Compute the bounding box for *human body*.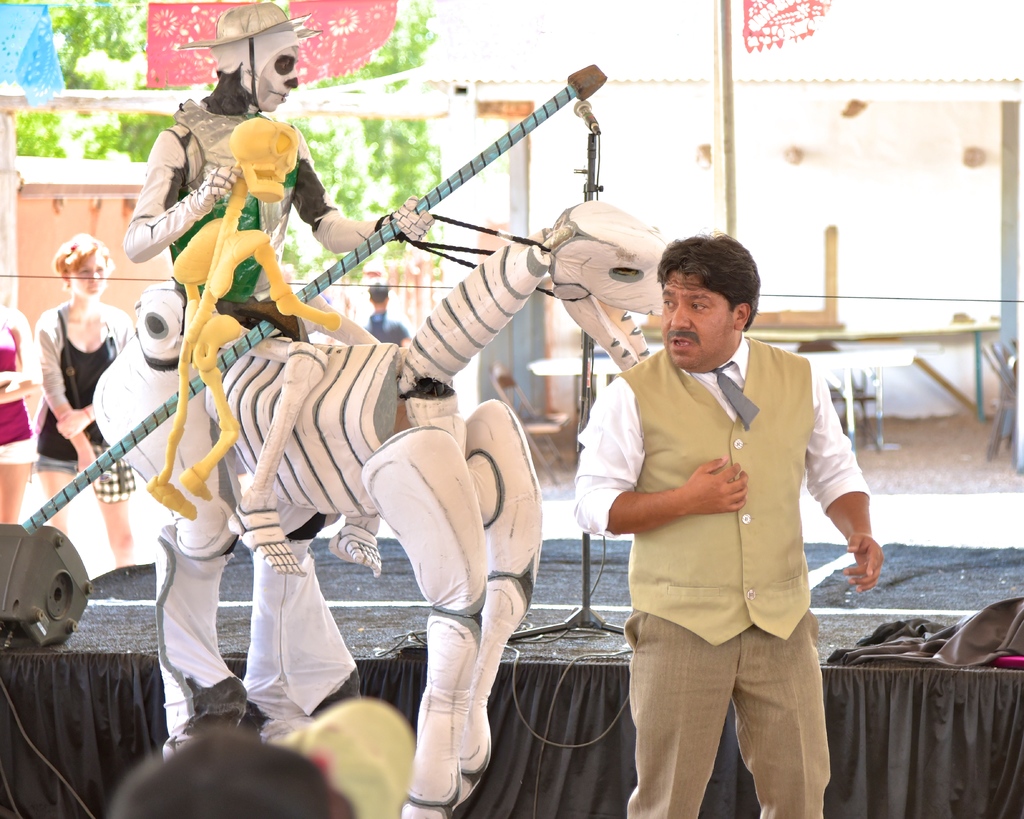
[left=113, top=0, right=434, bottom=578].
